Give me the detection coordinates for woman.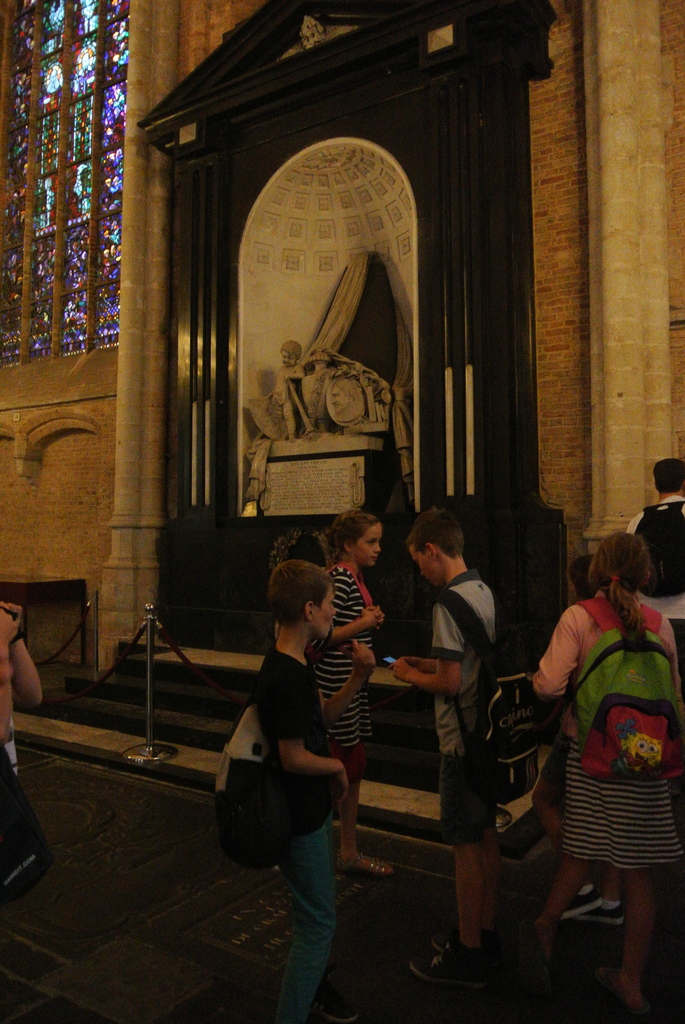
527,507,677,994.
